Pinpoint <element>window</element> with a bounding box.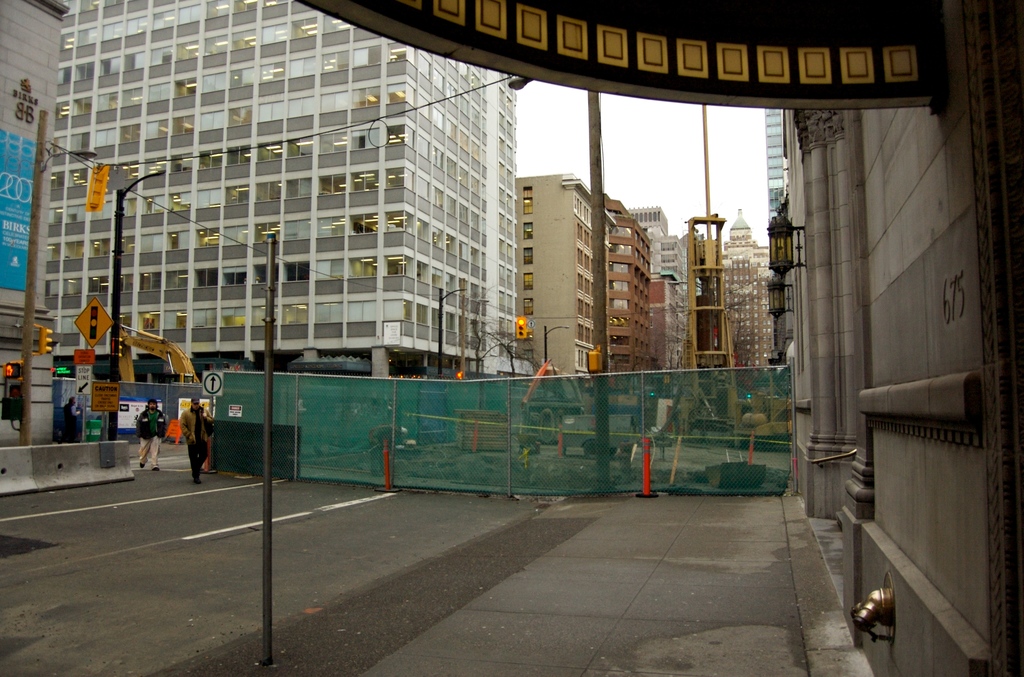
l=469, t=249, r=479, b=265.
